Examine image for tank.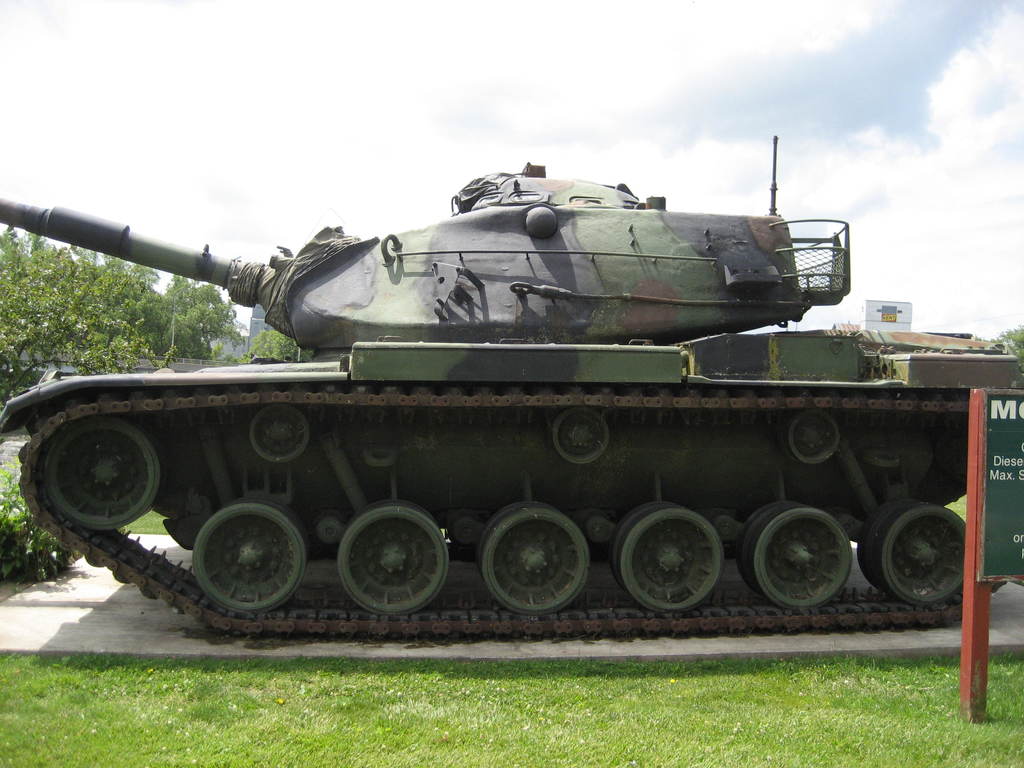
Examination result: 0 134 1023 642.
